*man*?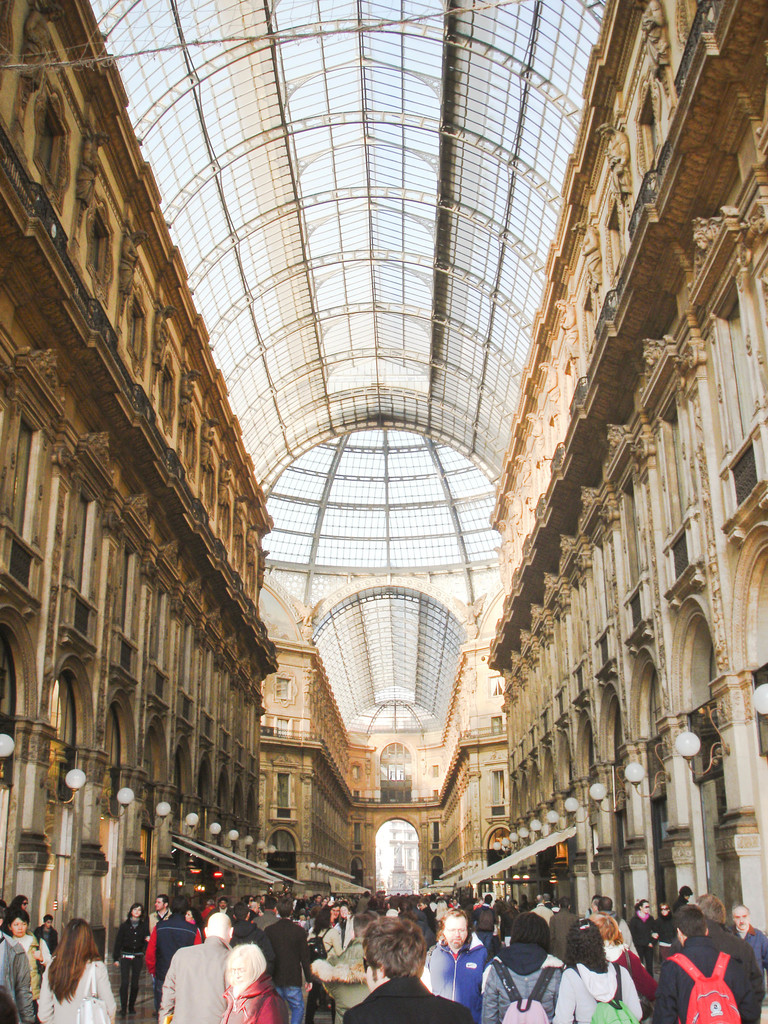
170/922/253/1023
